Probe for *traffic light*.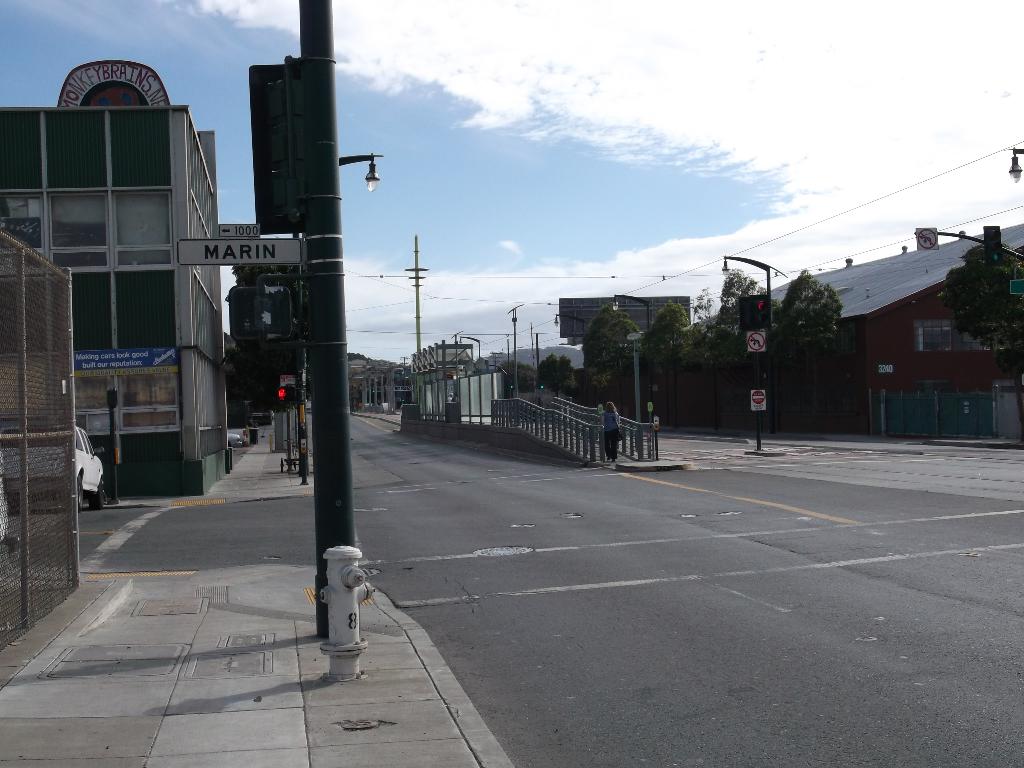
Probe result: 749 292 769 328.
